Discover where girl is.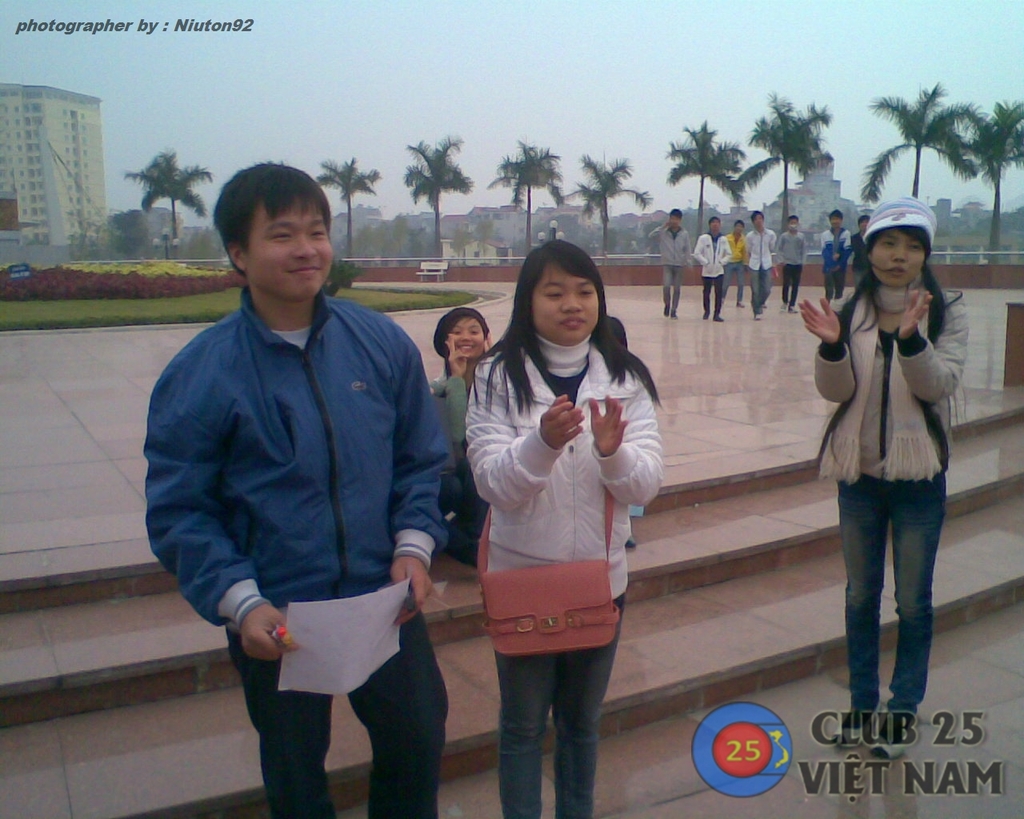
Discovered at x1=463, y1=238, x2=660, y2=818.
